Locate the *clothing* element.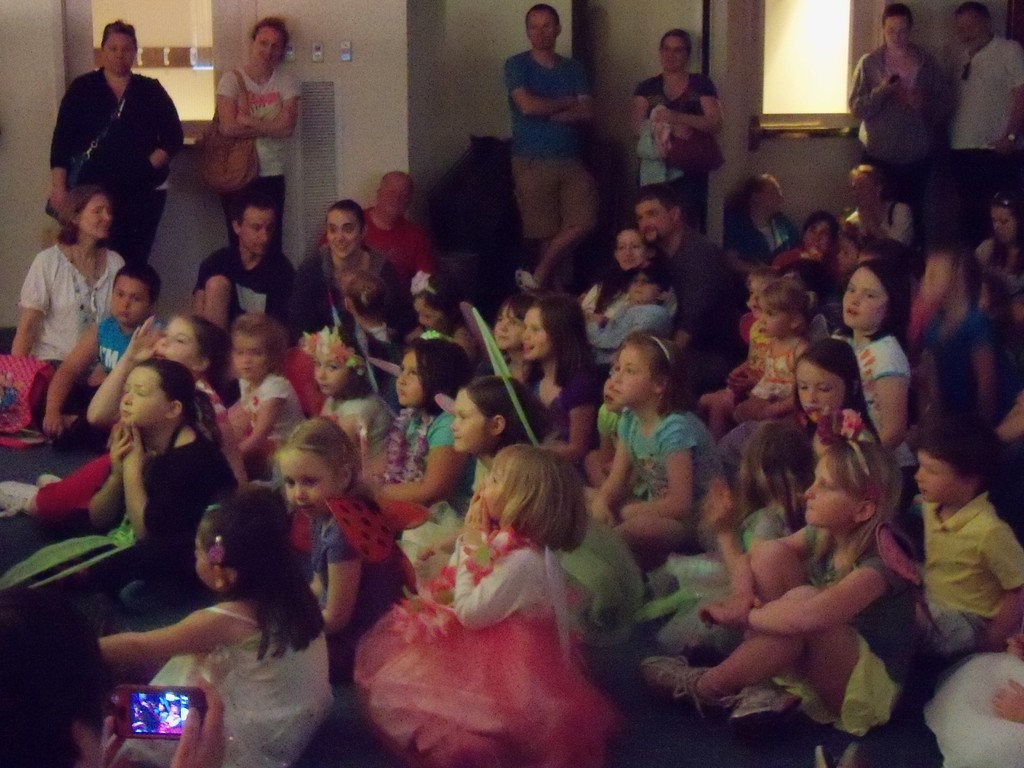
Element bbox: {"left": 849, "top": 42, "right": 959, "bottom": 230}.
